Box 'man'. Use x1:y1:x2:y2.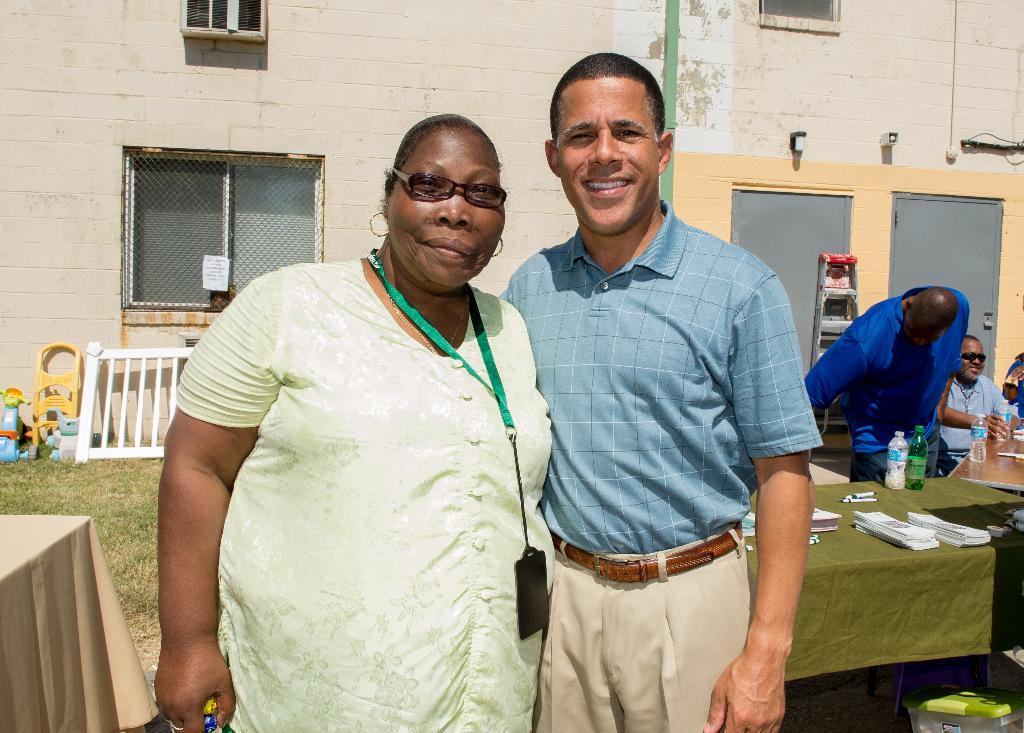
801:286:970:482.
